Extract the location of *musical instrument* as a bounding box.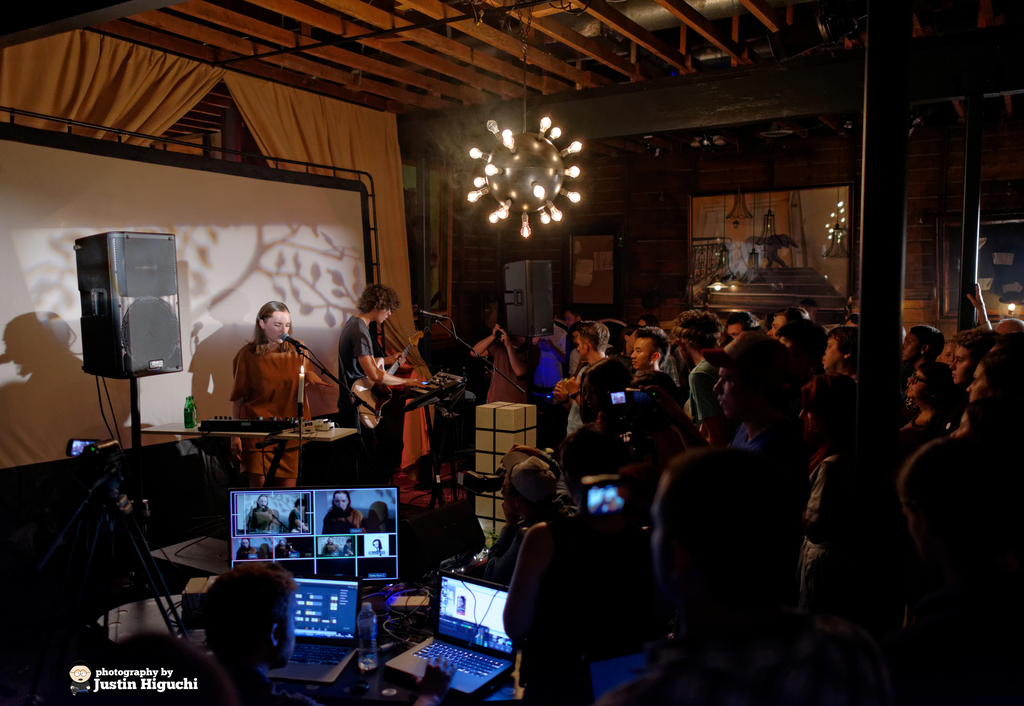
detection(349, 328, 425, 429).
